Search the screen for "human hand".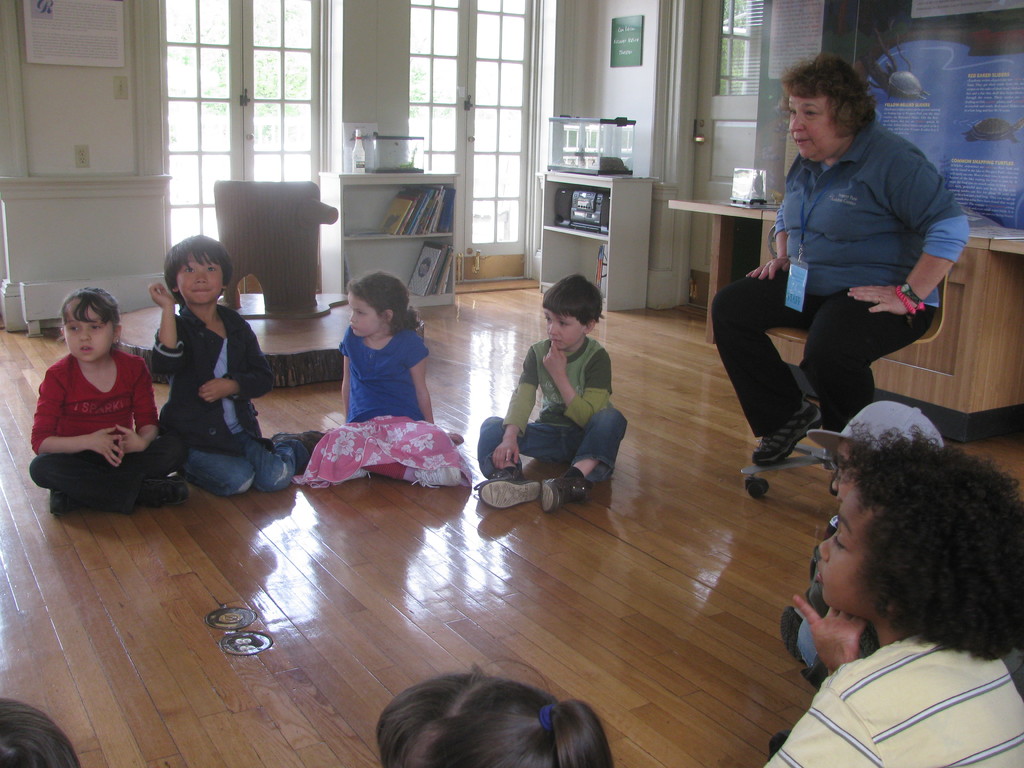
Found at Rect(844, 285, 917, 318).
